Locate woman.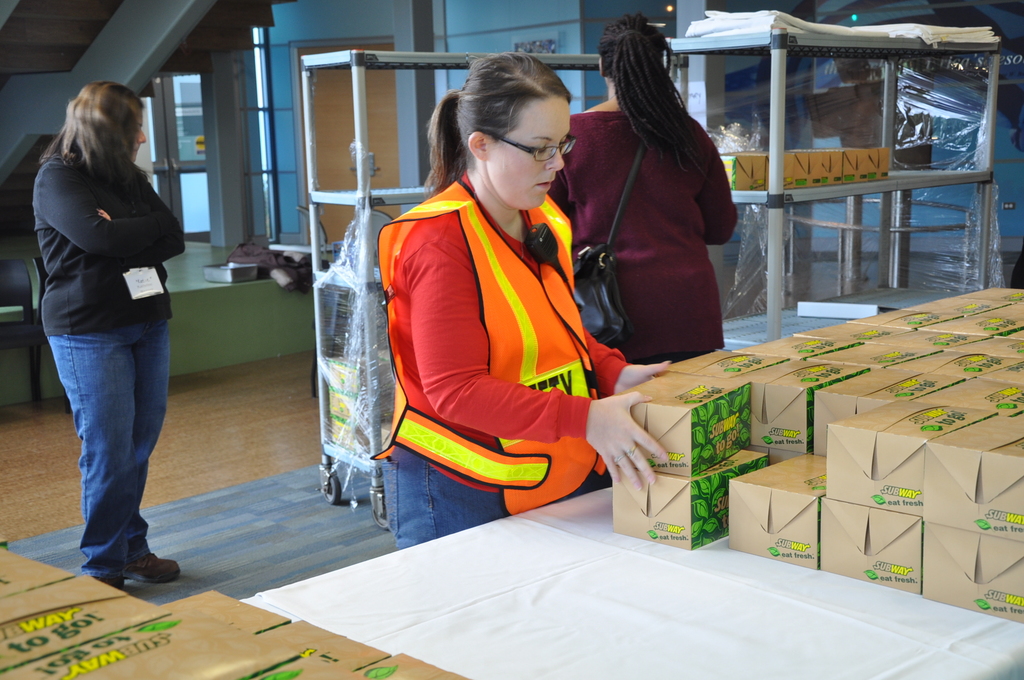
Bounding box: bbox(33, 81, 180, 593).
